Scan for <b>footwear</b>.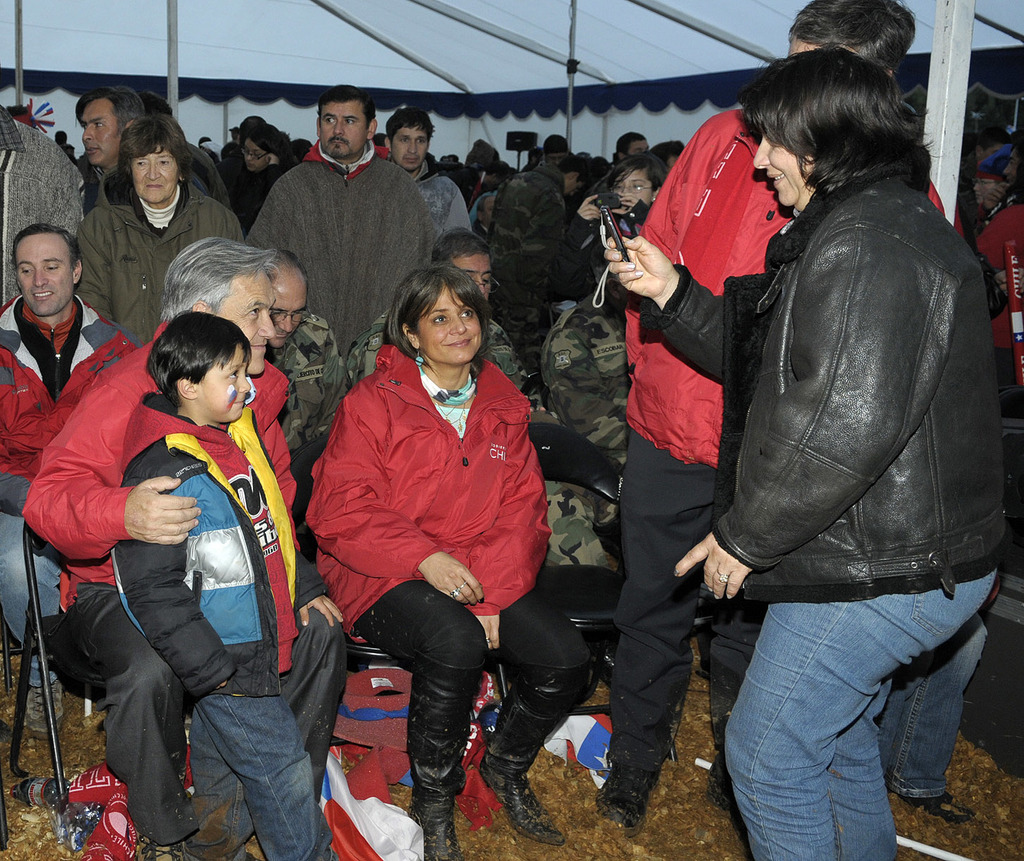
Scan result: box=[479, 754, 570, 847].
